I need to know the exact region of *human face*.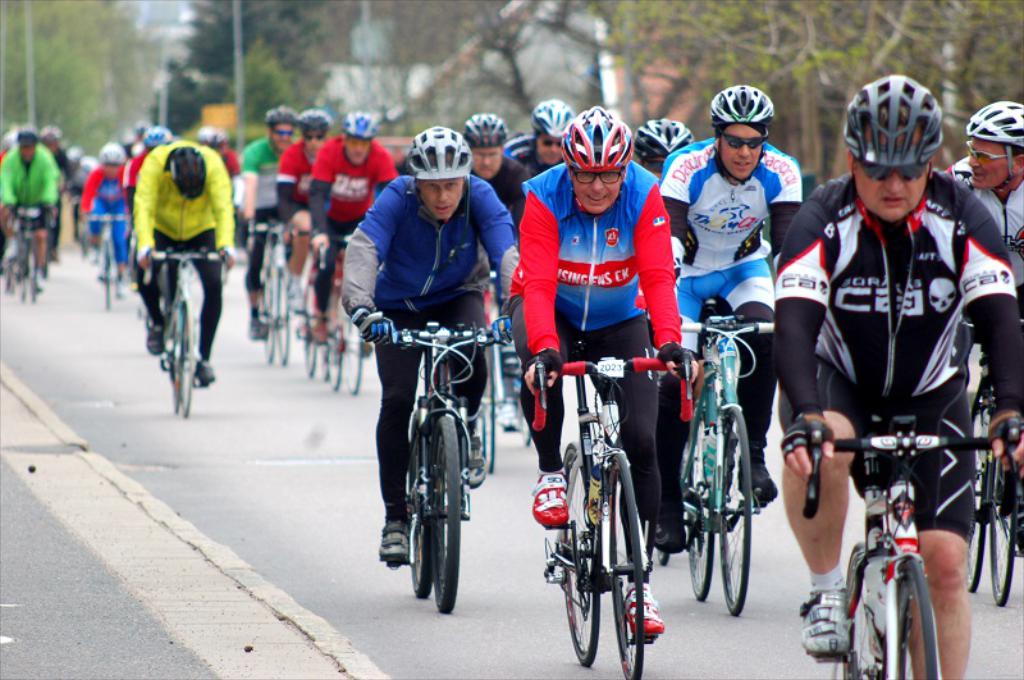
Region: [x1=476, y1=145, x2=502, y2=182].
